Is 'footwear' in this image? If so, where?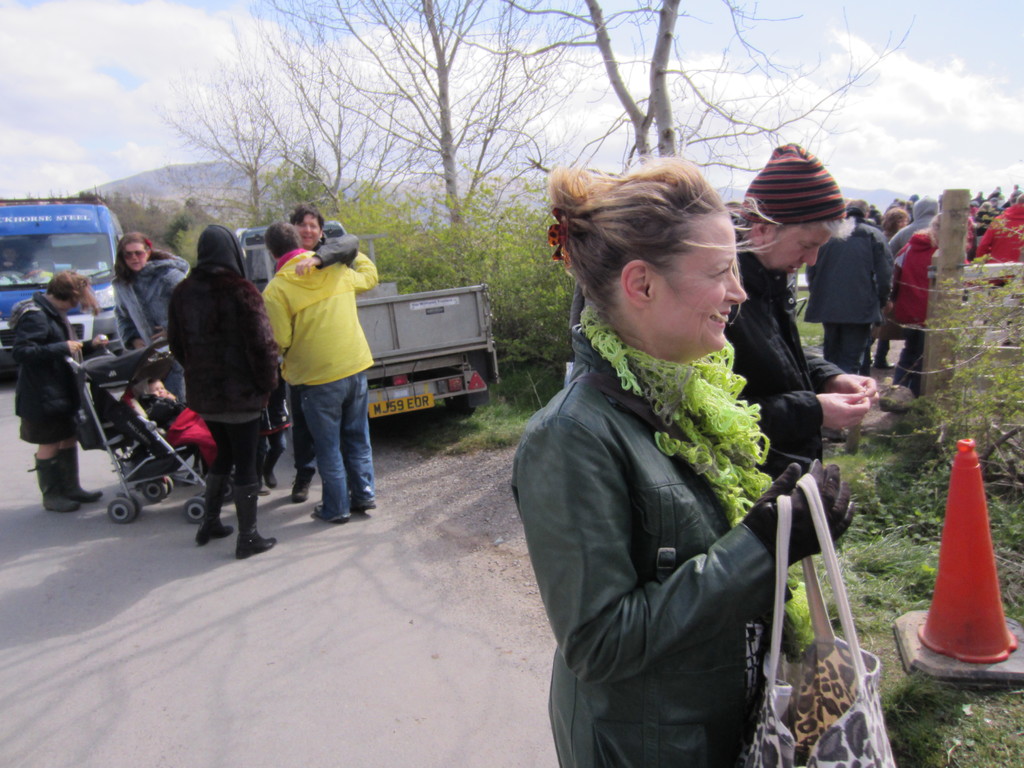
Yes, at bbox=(867, 358, 872, 373).
